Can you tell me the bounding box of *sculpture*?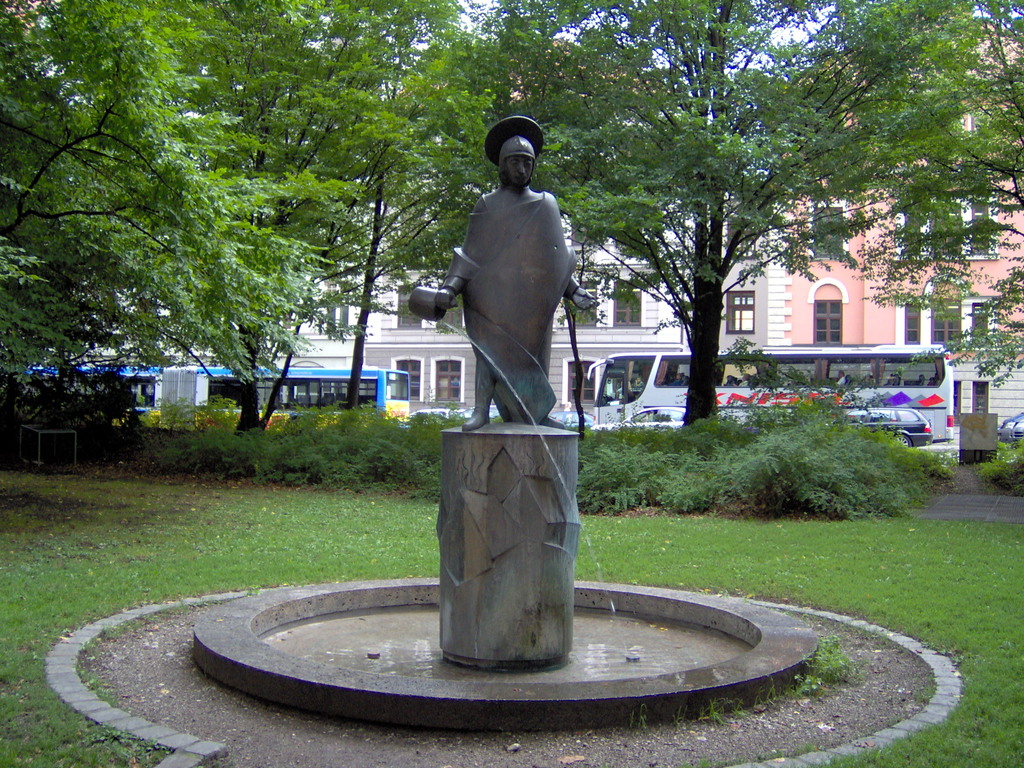
{"left": 423, "top": 113, "right": 591, "bottom": 470}.
